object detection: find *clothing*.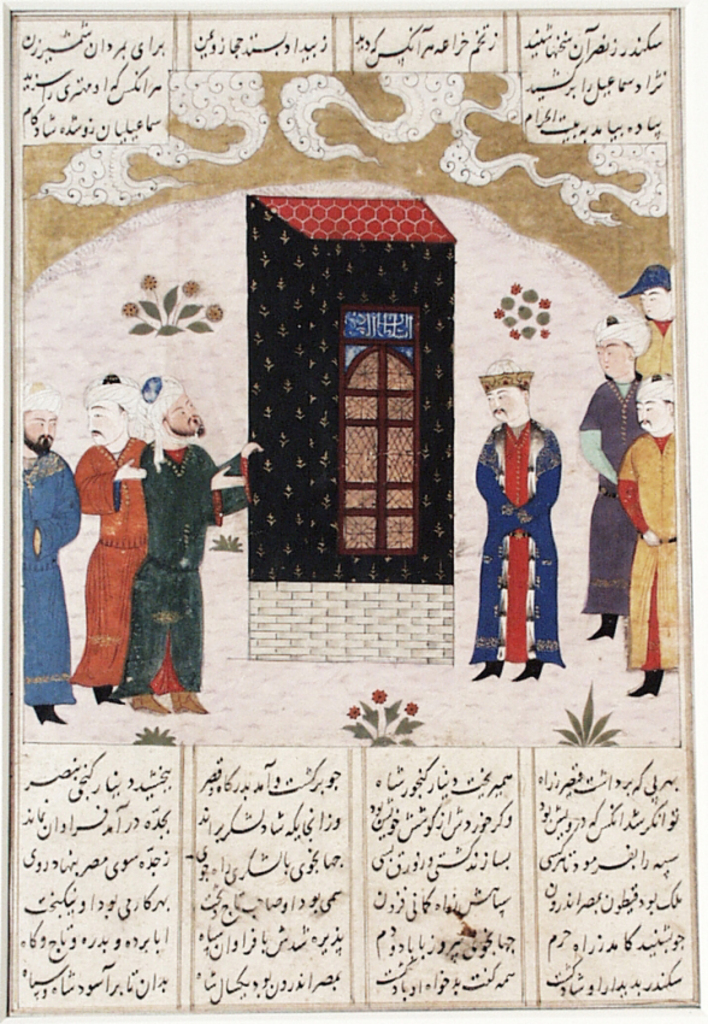
<region>73, 430, 149, 690</region>.
